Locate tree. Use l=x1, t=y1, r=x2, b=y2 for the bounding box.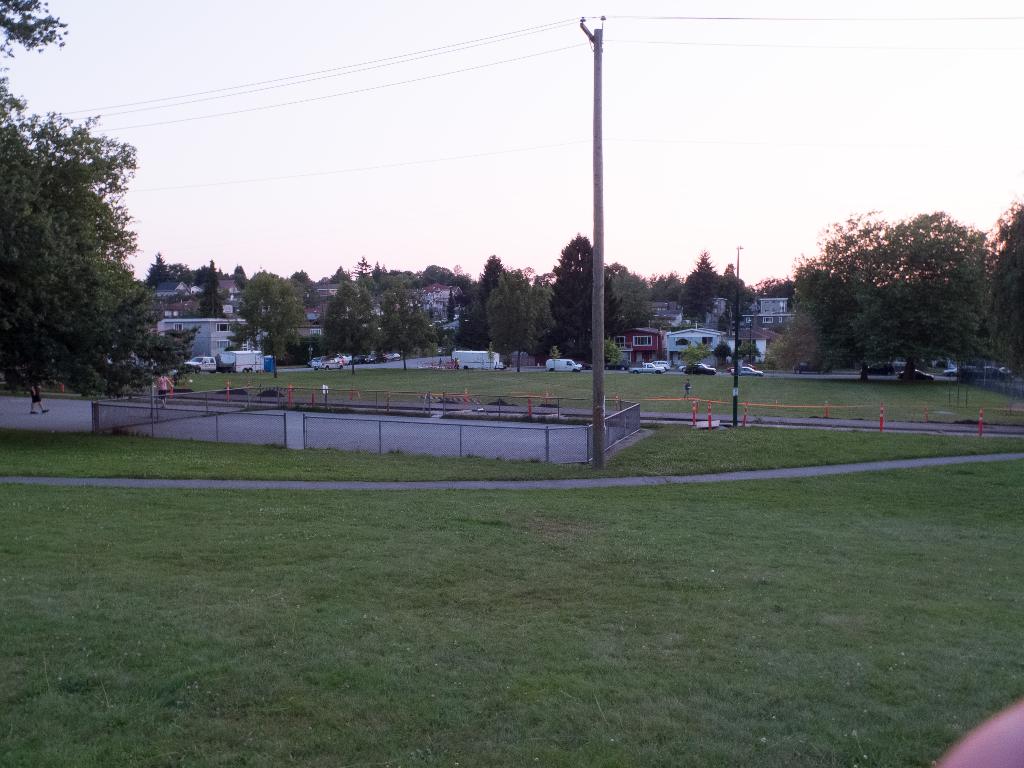
l=488, t=258, r=554, b=372.
